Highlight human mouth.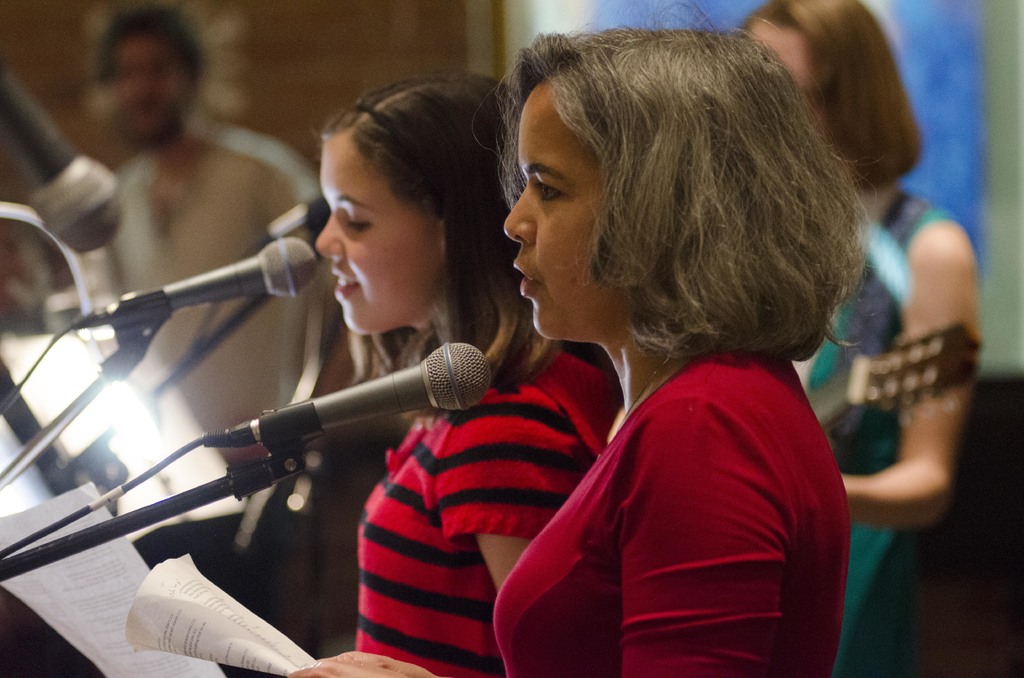
Highlighted region: <bbox>331, 268, 360, 301</bbox>.
